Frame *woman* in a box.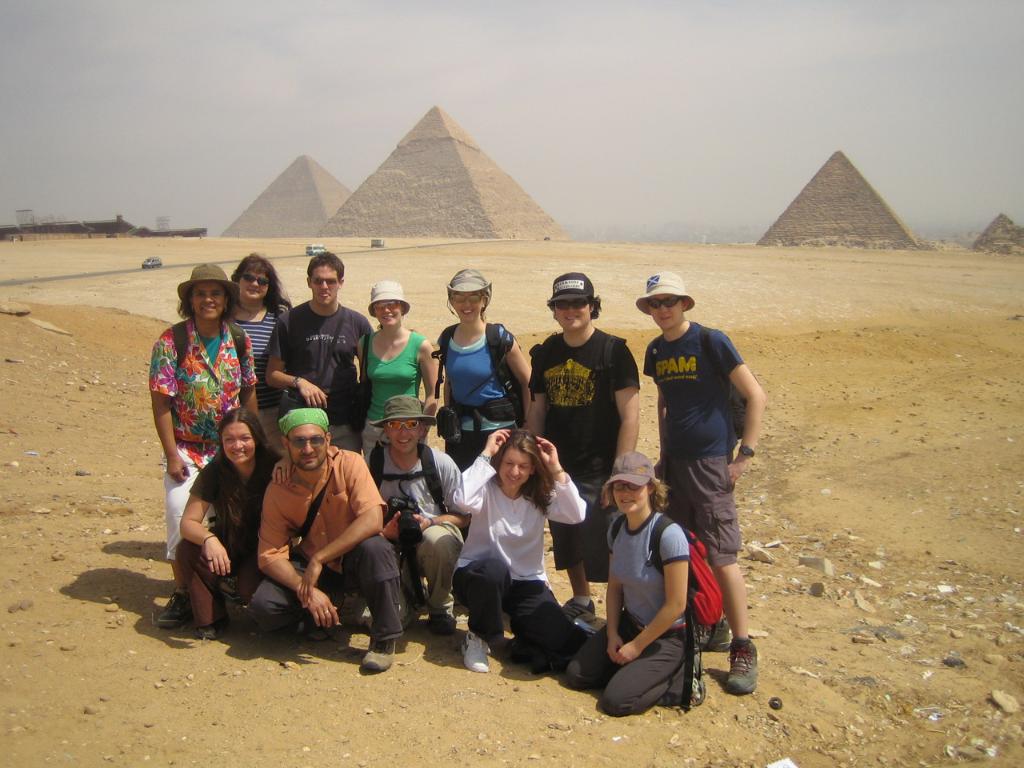
524, 273, 640, 618.
